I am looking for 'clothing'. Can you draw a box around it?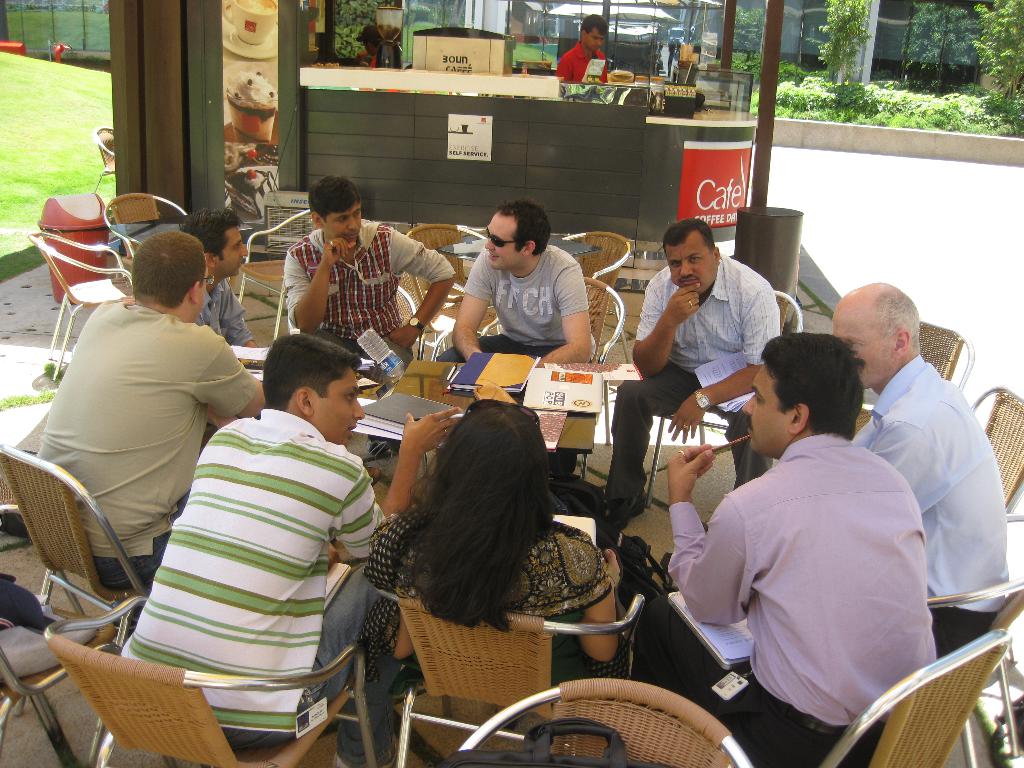
Sure, the bounding box is 618:430:936:762.
